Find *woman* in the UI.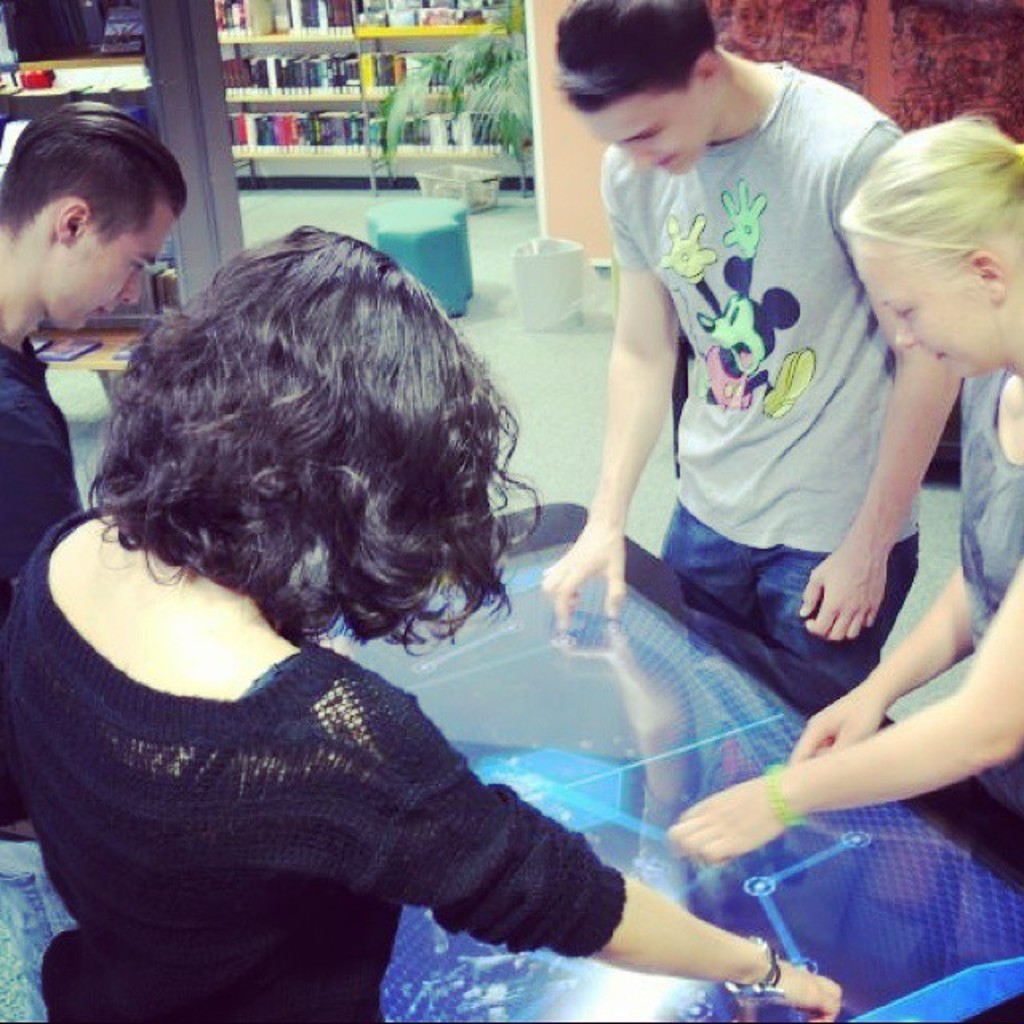
UI element at {"x1": 16, "y1": 197, "x2": 747, "y2": 1023}.
